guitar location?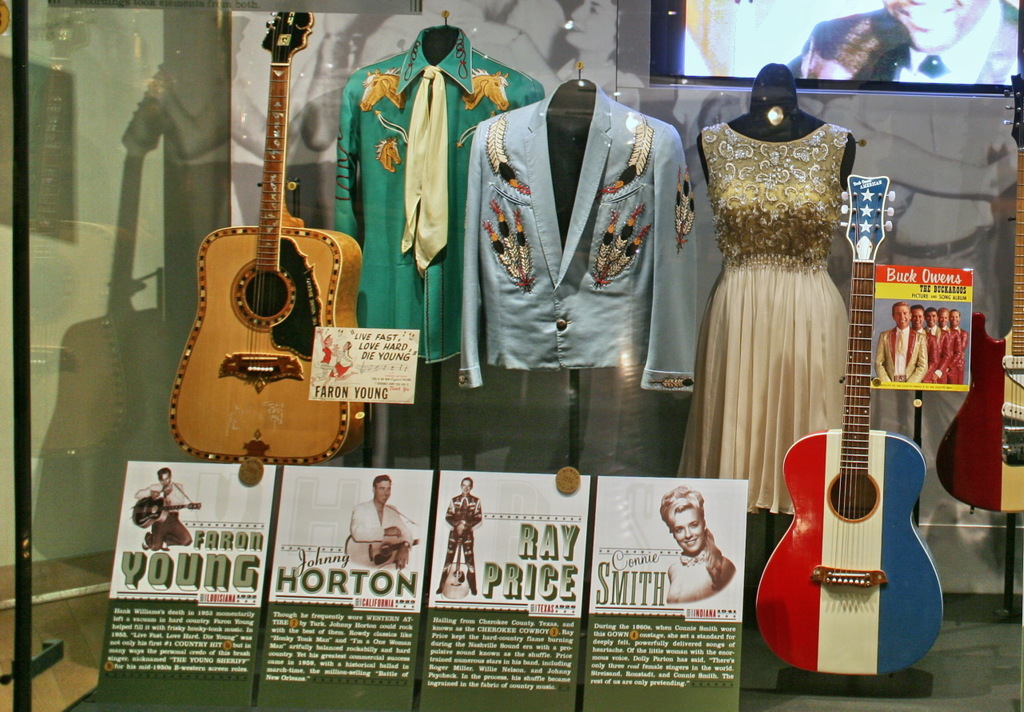
(936,67,1023,517)
